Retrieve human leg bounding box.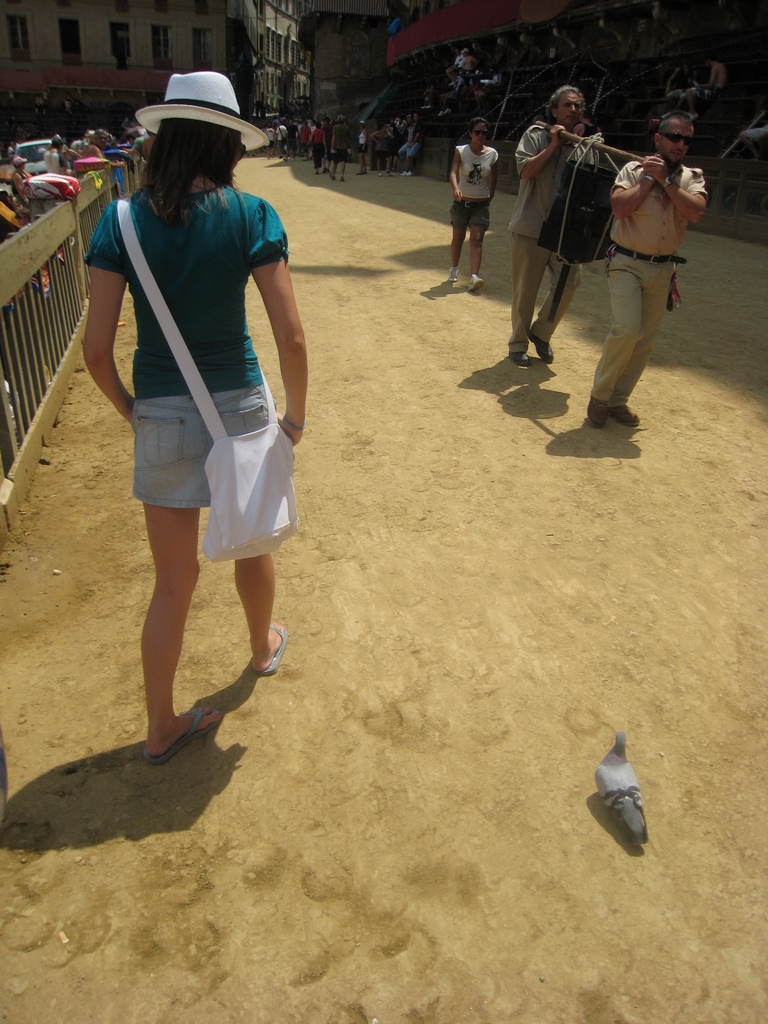
Bounding box: select_region(232, 557, 291, 678).
